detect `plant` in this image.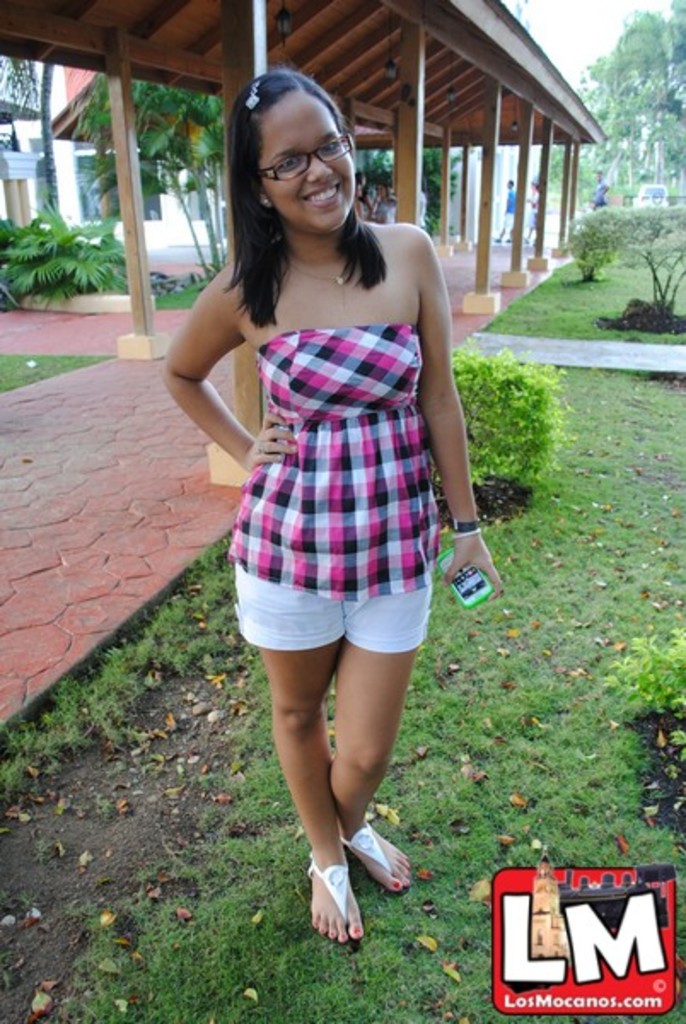
Detection: region(614, 195, 684, 329).
